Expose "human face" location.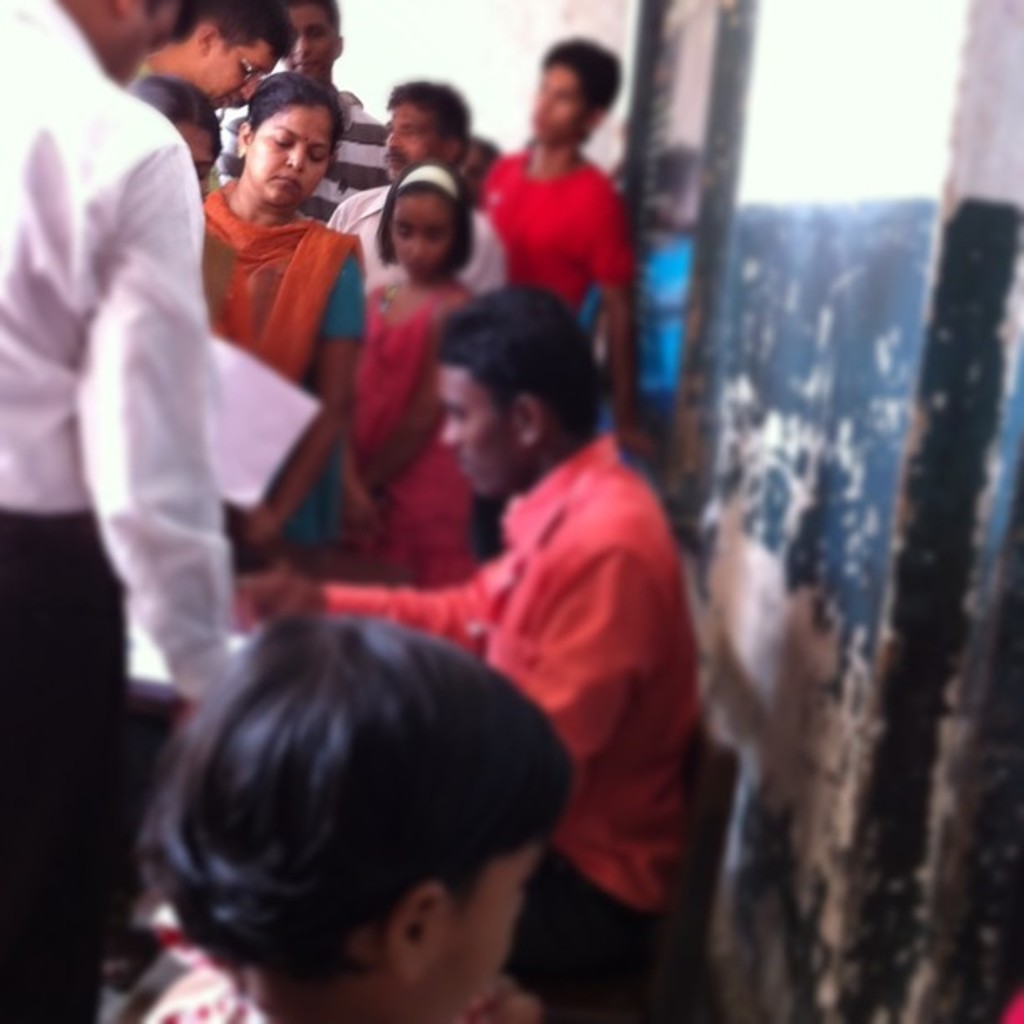
Exposed at bbox=[378, 102, 432, 177].
